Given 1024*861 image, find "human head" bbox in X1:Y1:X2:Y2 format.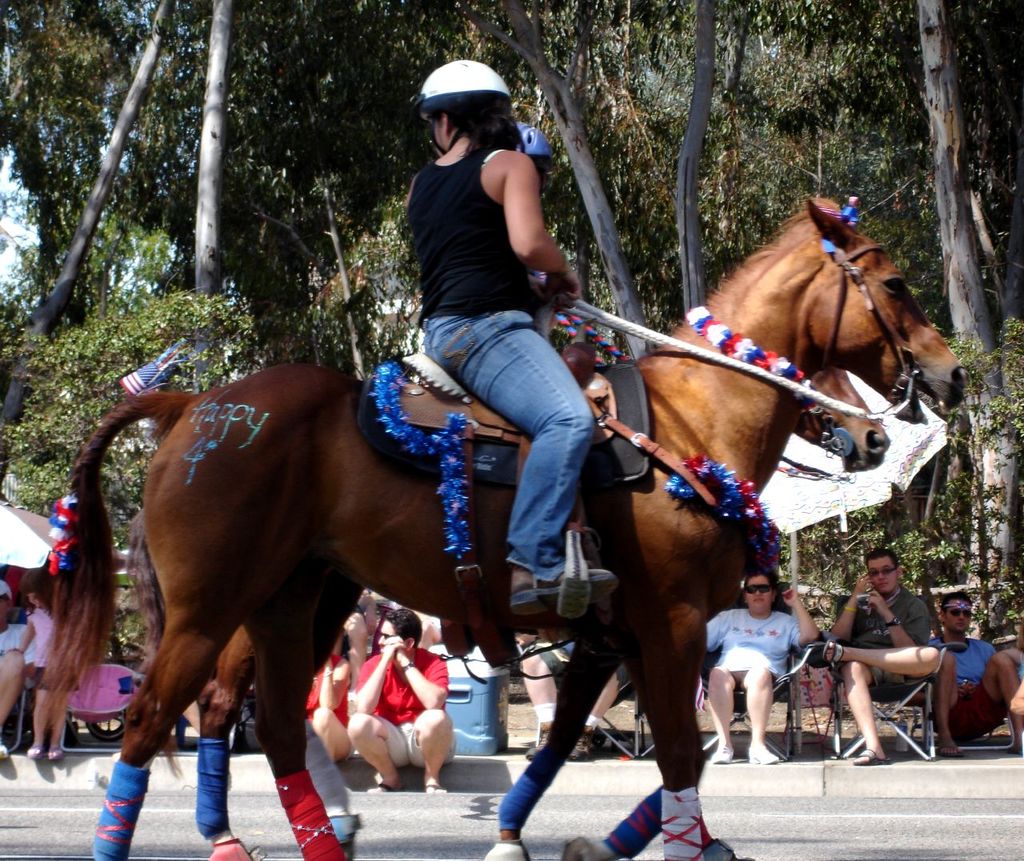
939:590:973:629.
